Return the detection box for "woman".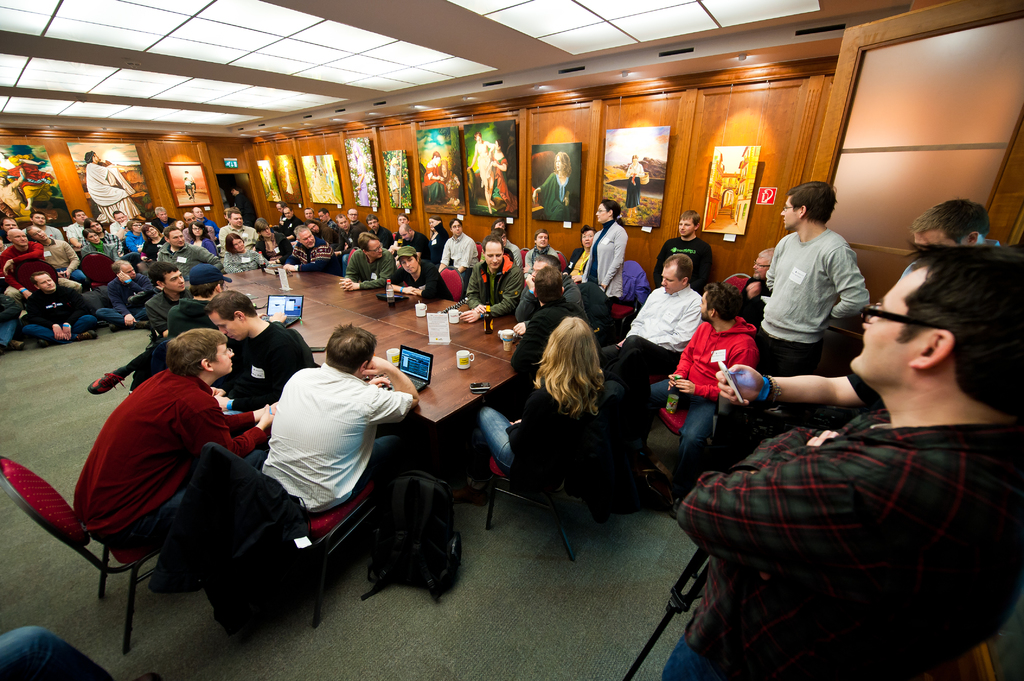
[189,220,221,252].
